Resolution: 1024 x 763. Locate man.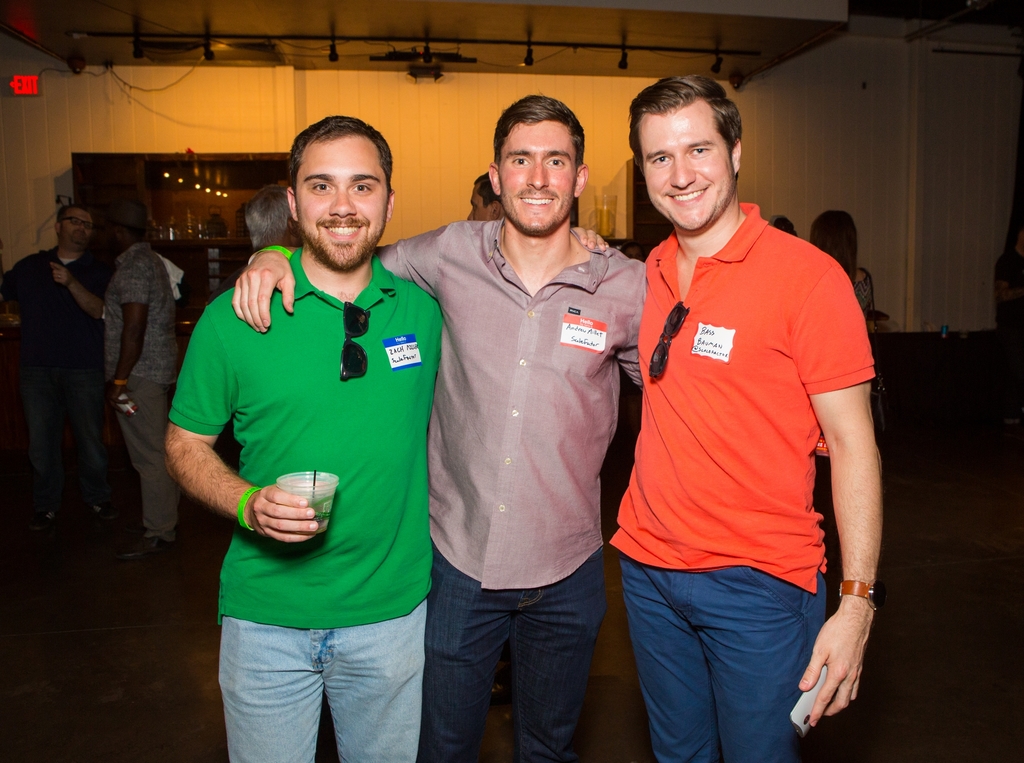
detection(101, 186, 175, 563).
